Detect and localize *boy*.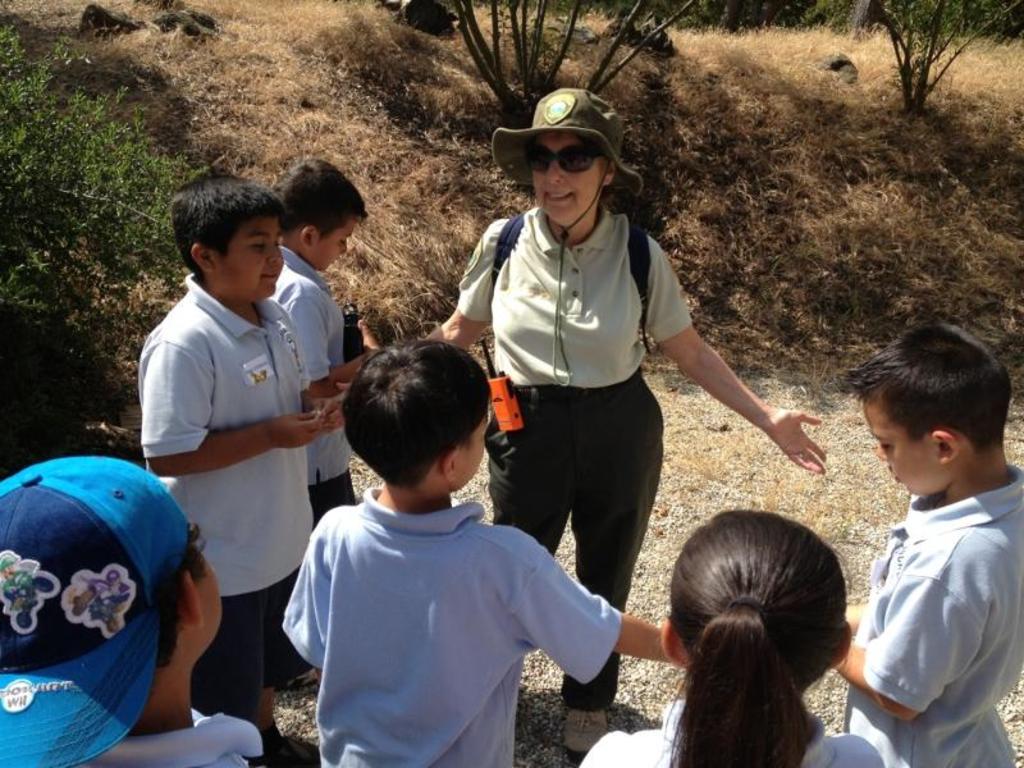
Localized at [x1=141, y1=173, x2=347, y2=765].
